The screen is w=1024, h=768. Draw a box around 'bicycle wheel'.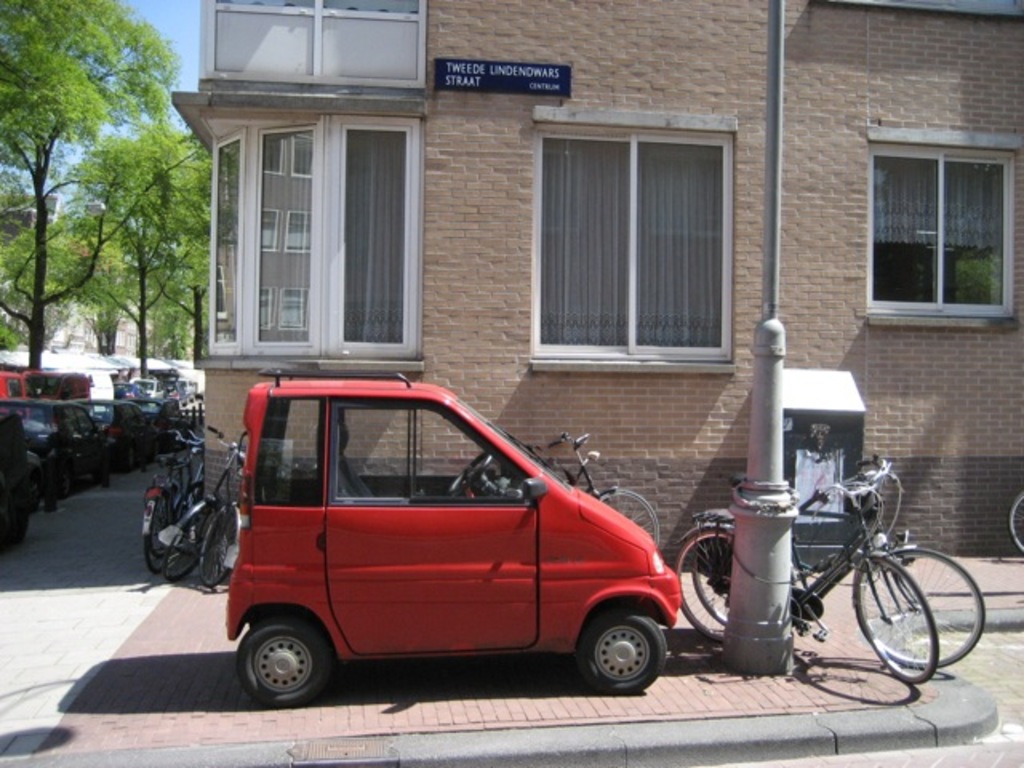
678:530:731:640.
